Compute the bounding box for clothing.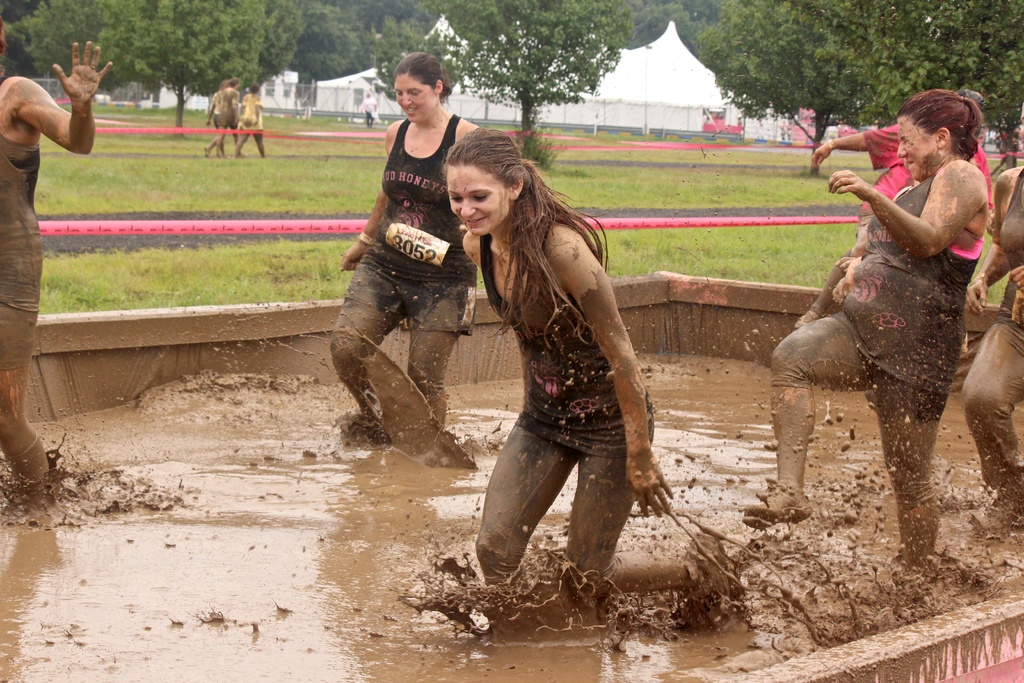
select_region(215, 89, 241, 133).
